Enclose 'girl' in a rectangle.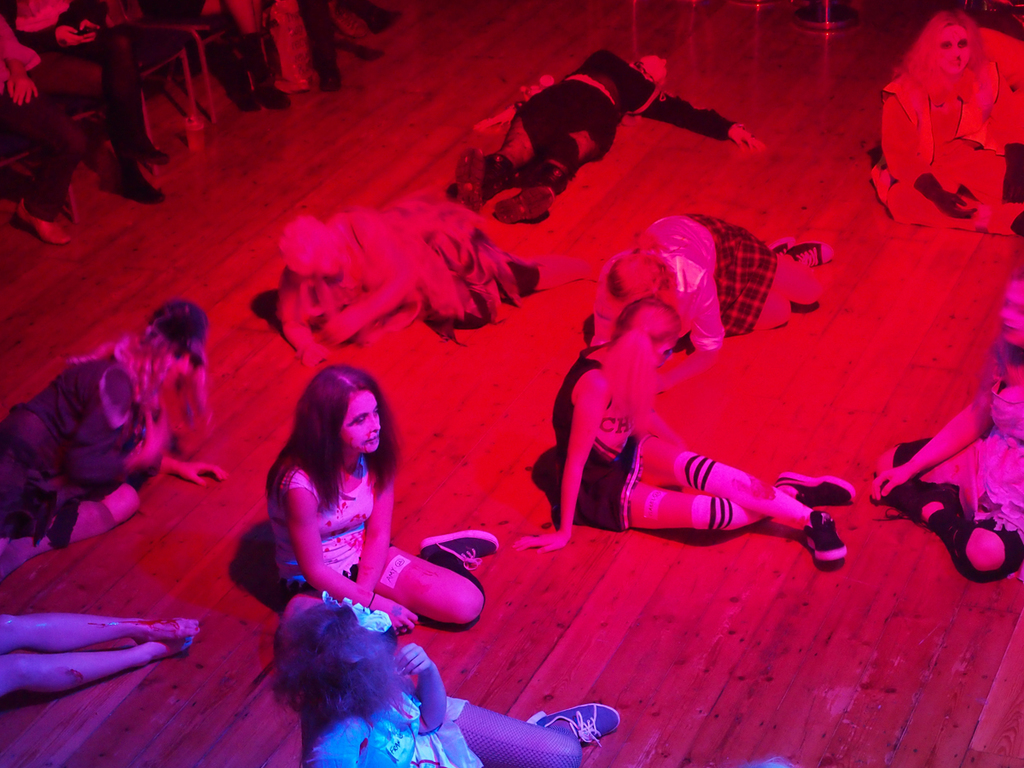
[516, 296, 854, 561].
